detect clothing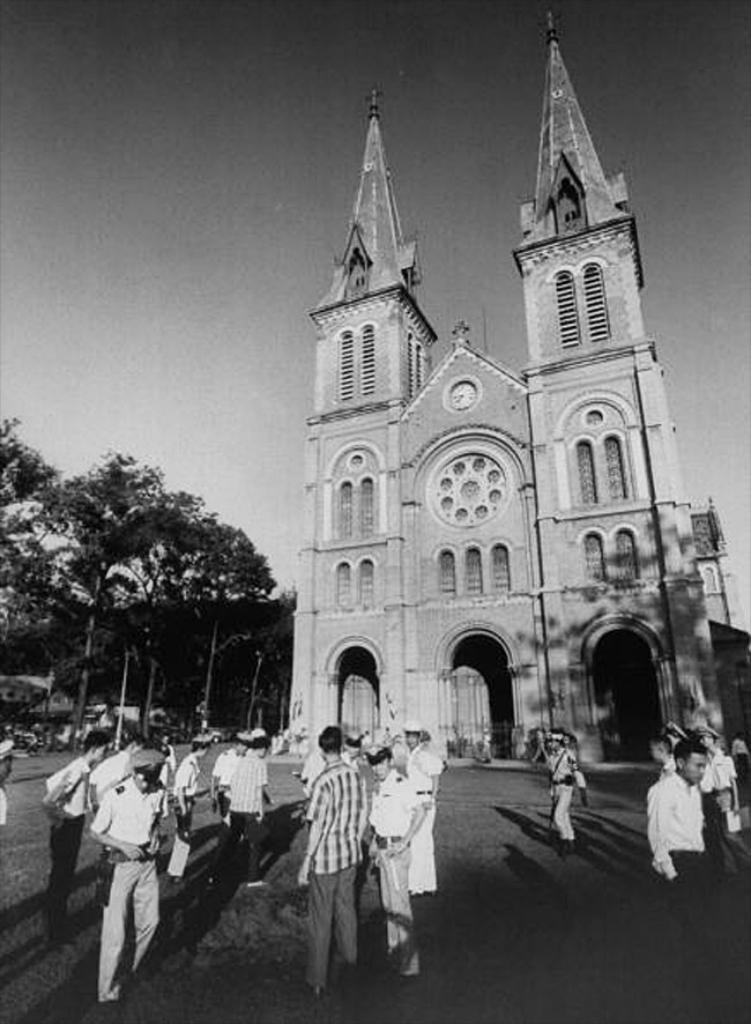
{"x1": 549, "y1": 745, "x2": 585, "y2": 839}
